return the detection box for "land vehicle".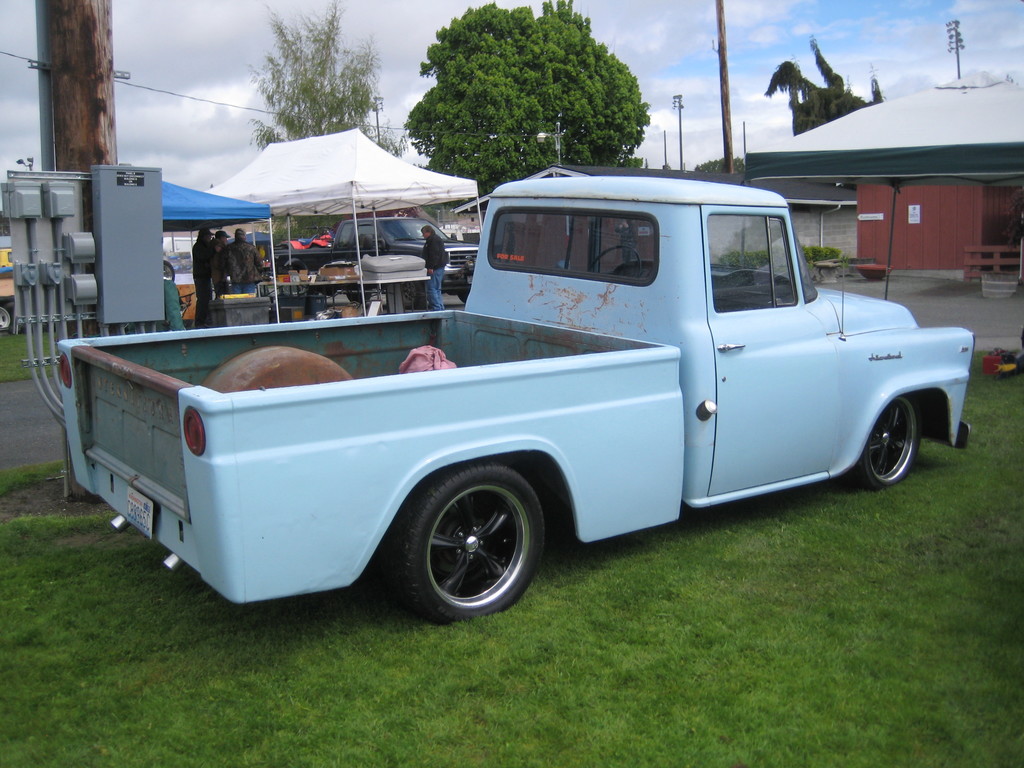
[52, 143, 1000, 634].
